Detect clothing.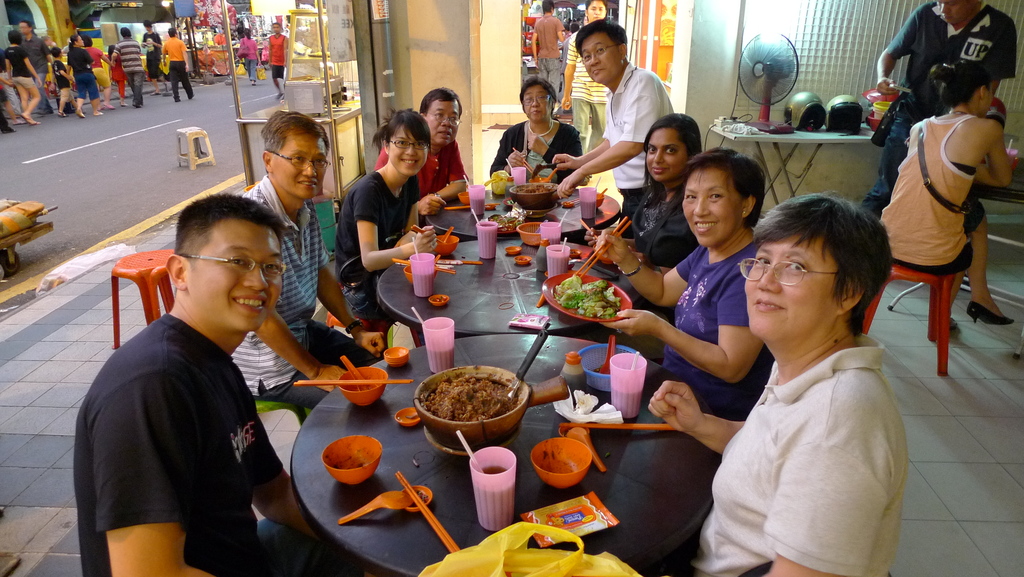
Detected at region(566, 35, 607, 134).
